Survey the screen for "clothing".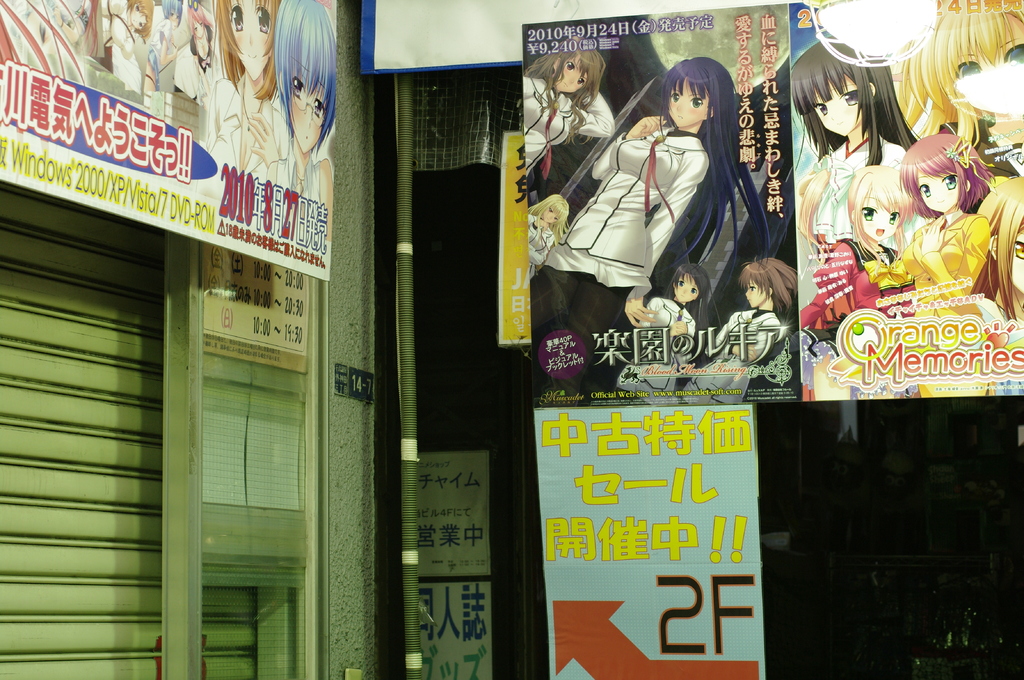
Survey found: 680/316/775/408.
